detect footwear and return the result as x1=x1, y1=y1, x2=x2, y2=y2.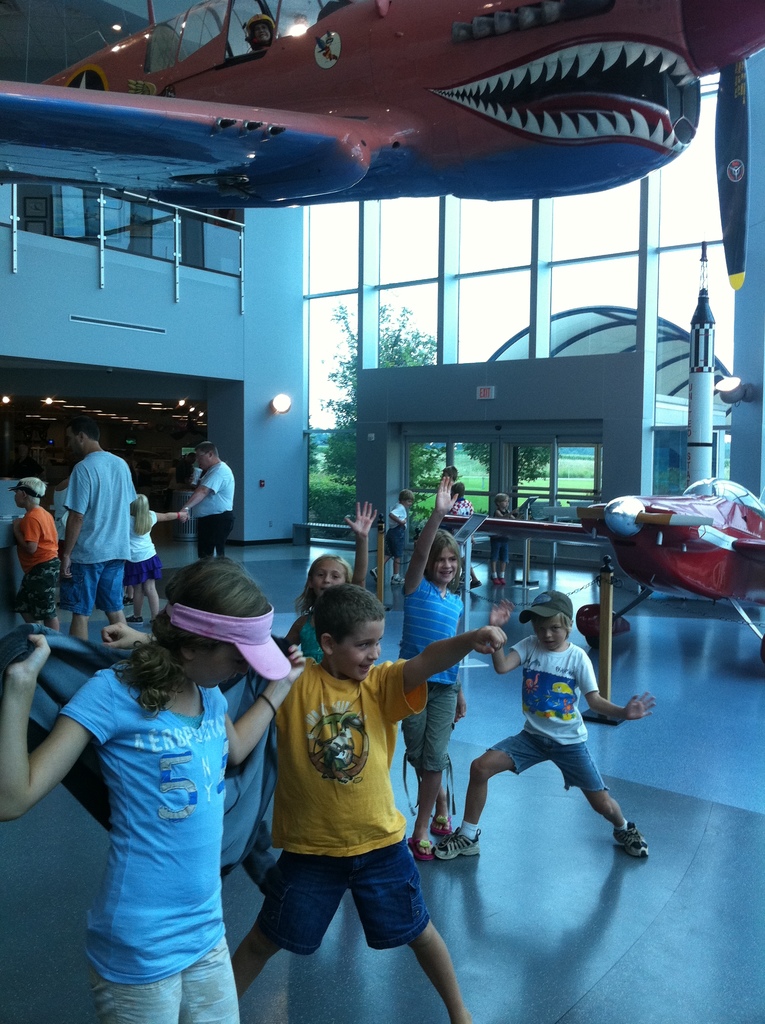
x1=427, y1=828, x2=483, y2=858.
